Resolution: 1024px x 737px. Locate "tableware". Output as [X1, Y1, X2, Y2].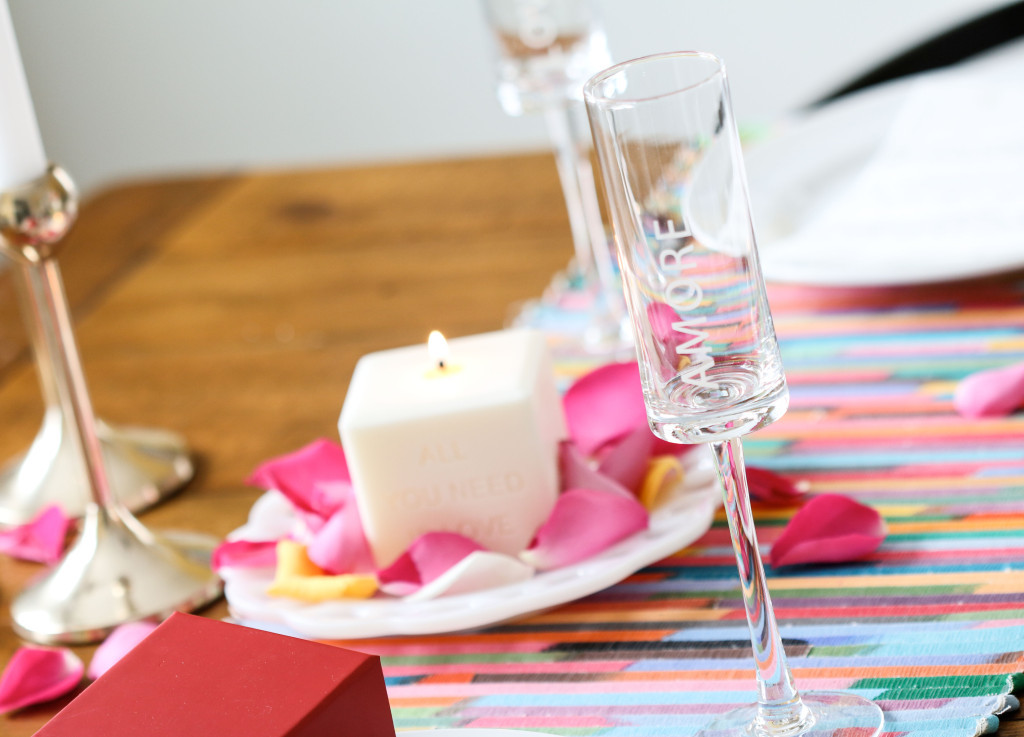
[477, 0, 625, 347].
